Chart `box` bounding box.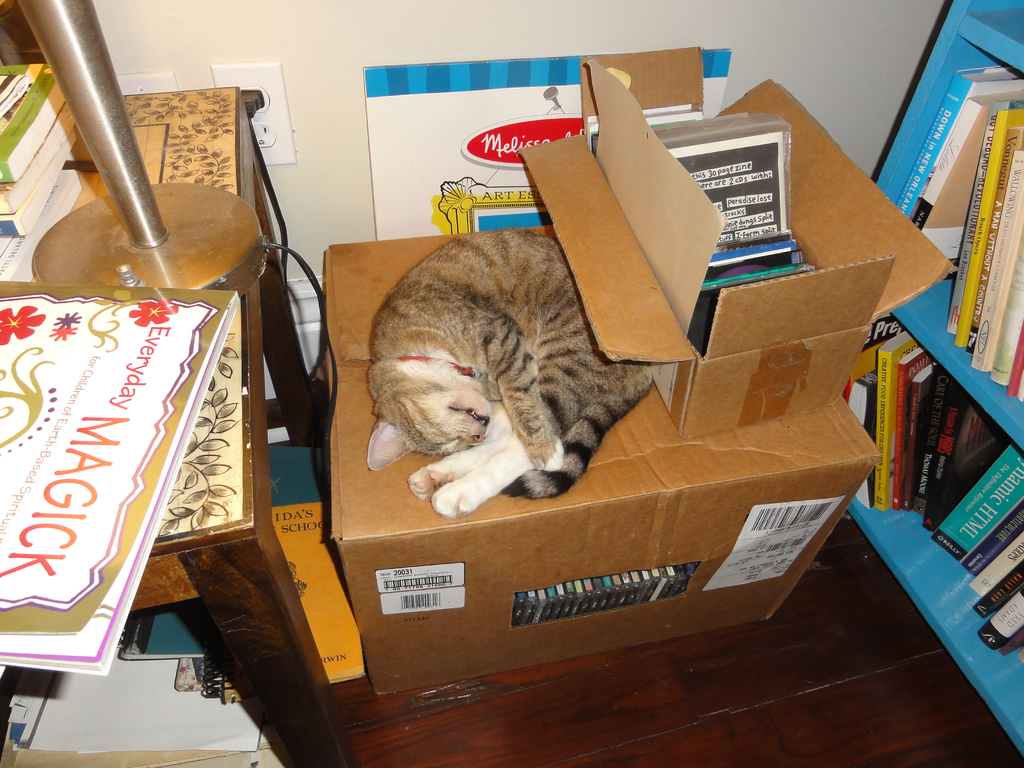
Charted: <bbox>324, 246, 890, 701</bbox>.
